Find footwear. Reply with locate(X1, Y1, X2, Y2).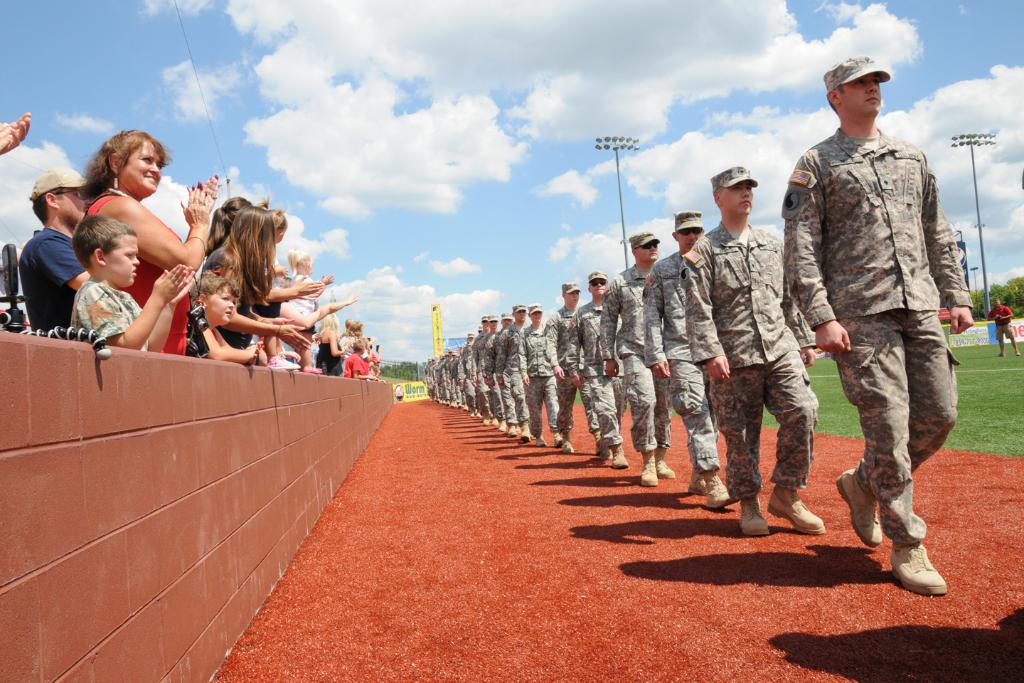
locate(594, 430, 599, 452).
